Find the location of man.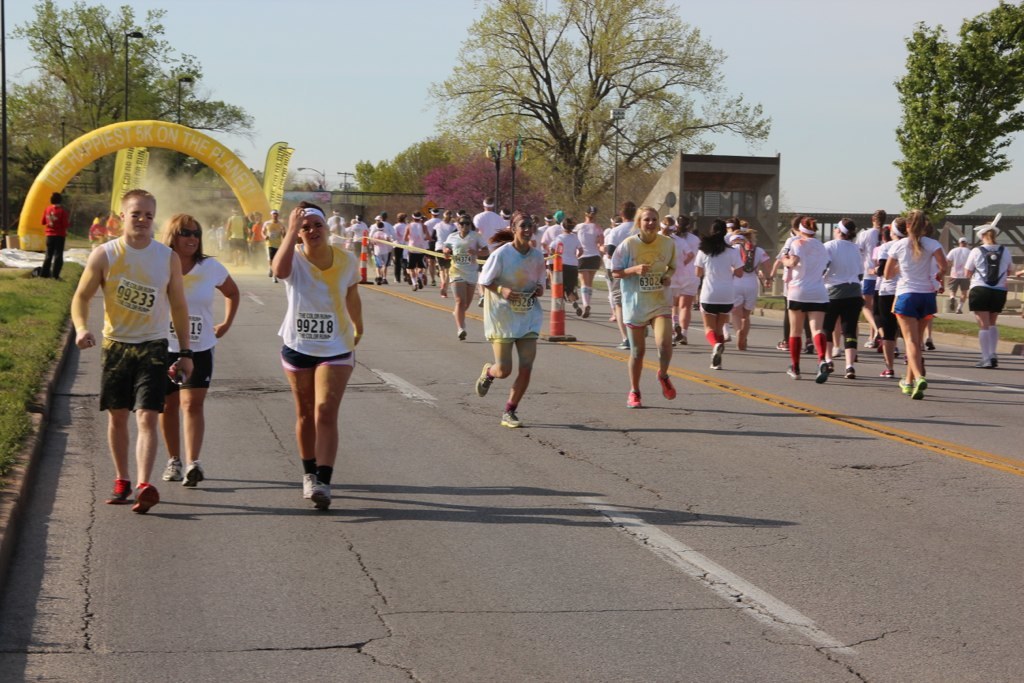
Location: <bbox>259, 207, 291, 277</bbox>.
